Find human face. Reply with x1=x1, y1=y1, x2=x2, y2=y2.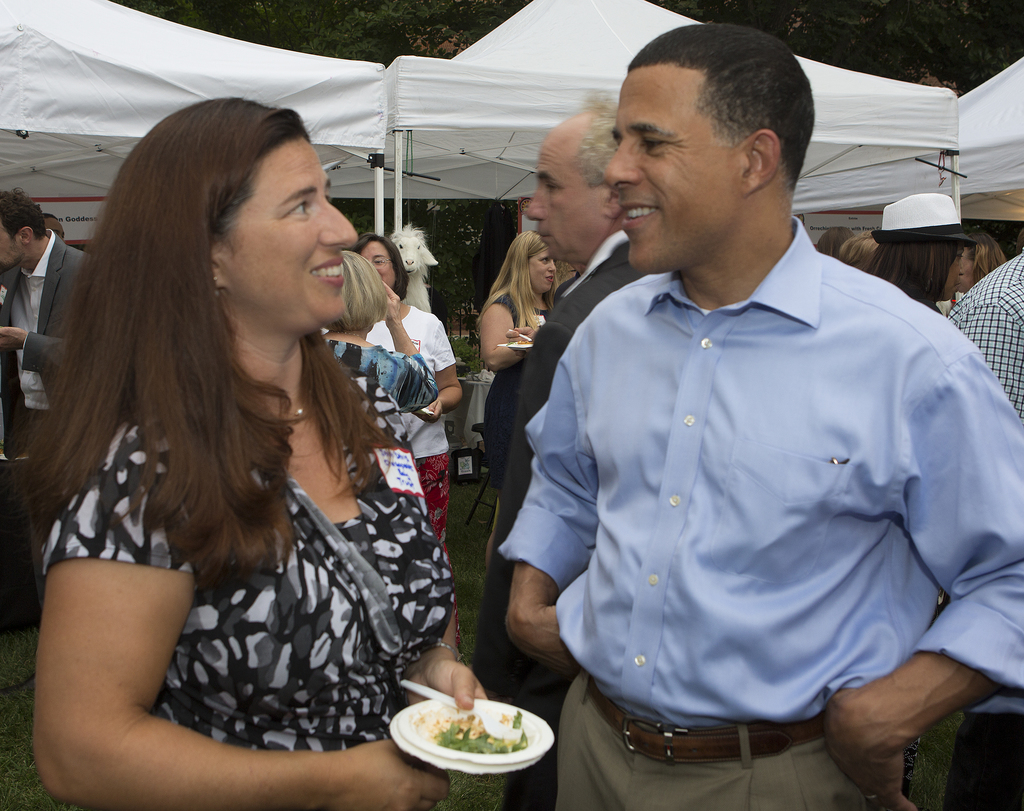
x1=961, y1=246, x2=975, y2=285.
